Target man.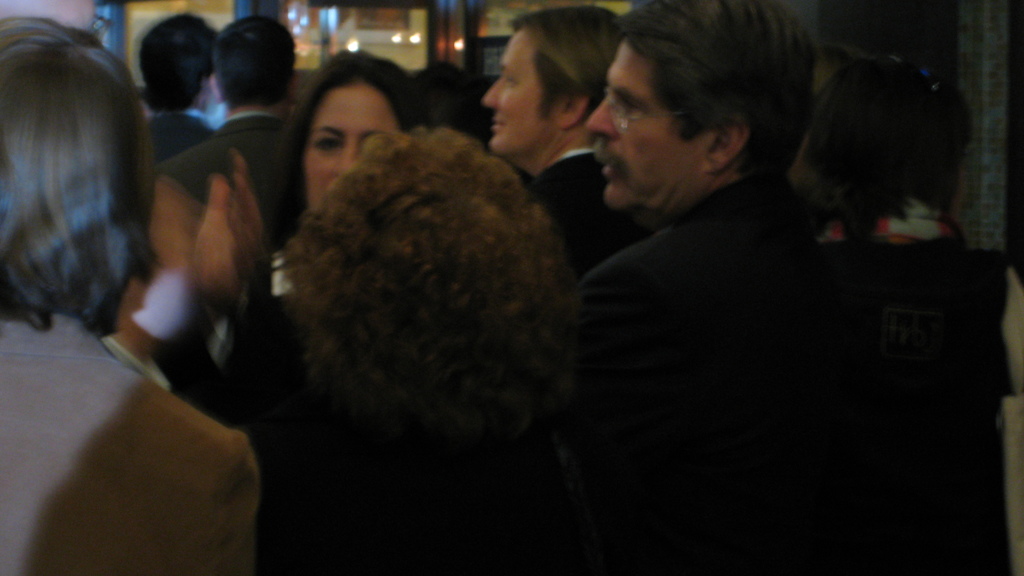
Target region: left=140, top=10, right=221, bottom=175.
